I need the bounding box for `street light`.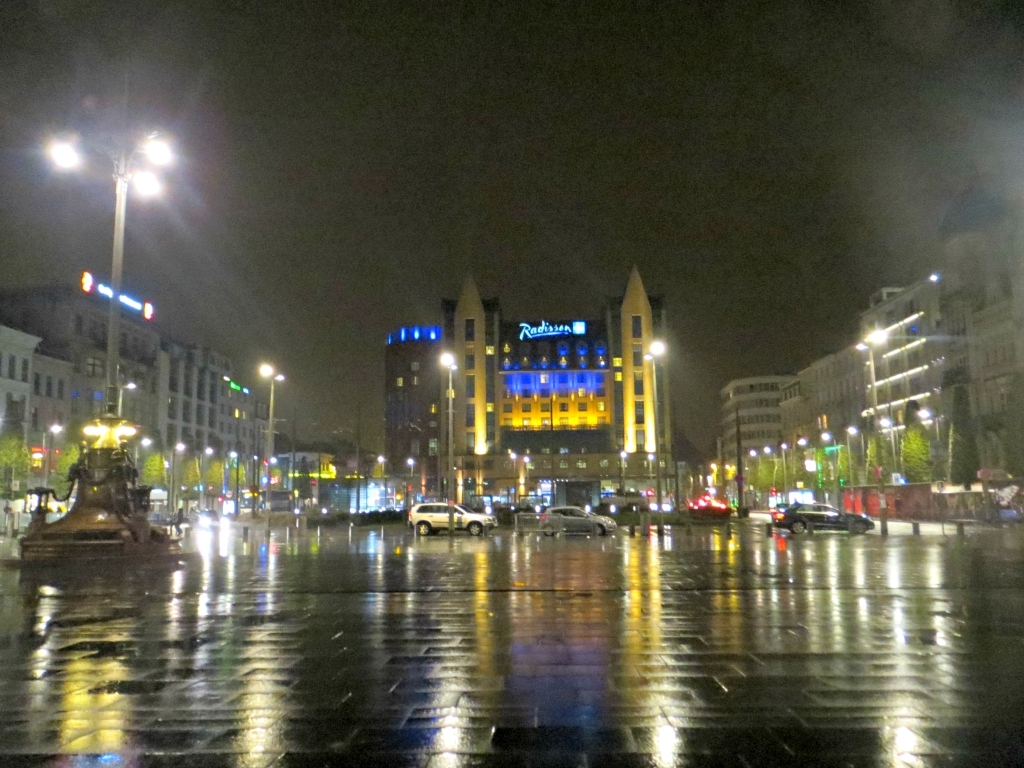
Here it is: crop(876, 412, 894, 475).
